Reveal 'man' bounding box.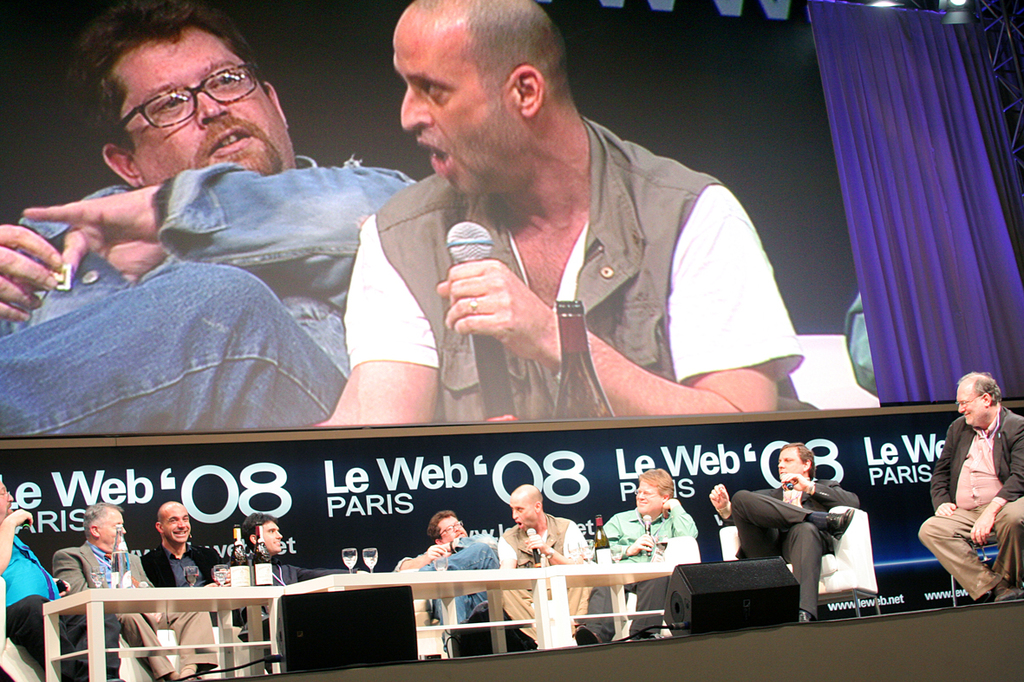
Revealed: pyautogui.locateOnScreen(499, 484, 595, 646).
